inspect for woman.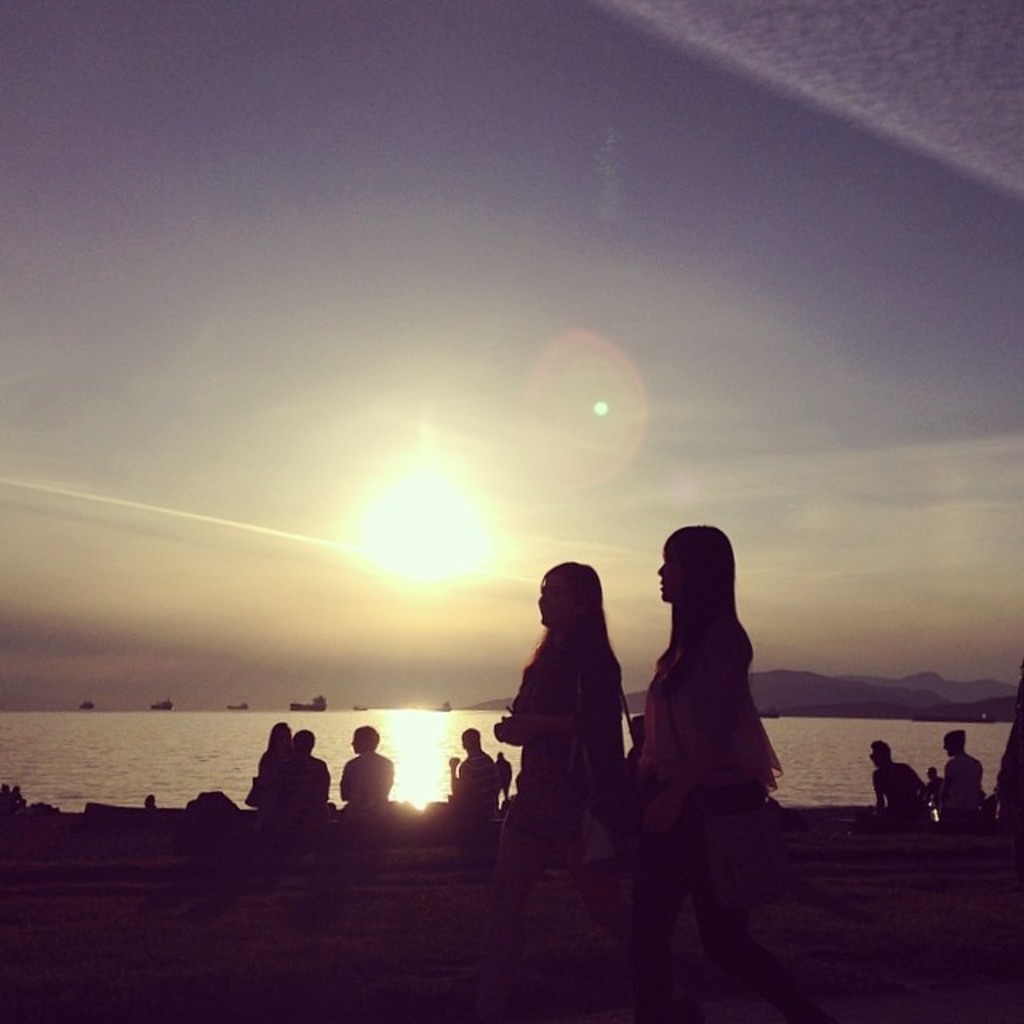
Inspection: Rect(480, 558, 662, 1003).
